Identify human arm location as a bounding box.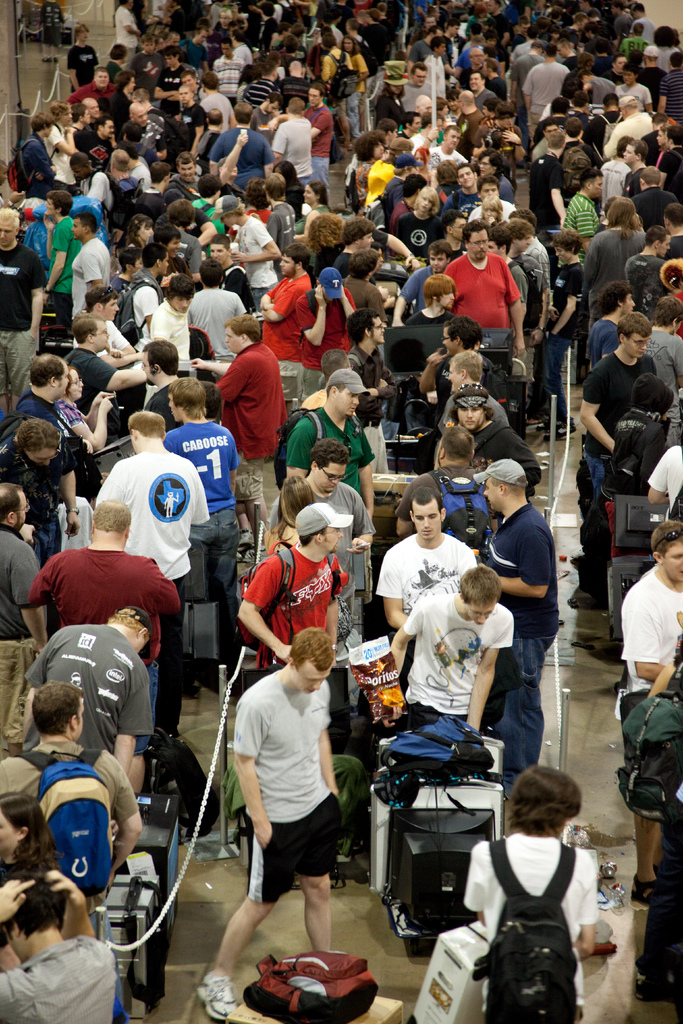
(x1=0, y1=438, x2=42, y2=548).
